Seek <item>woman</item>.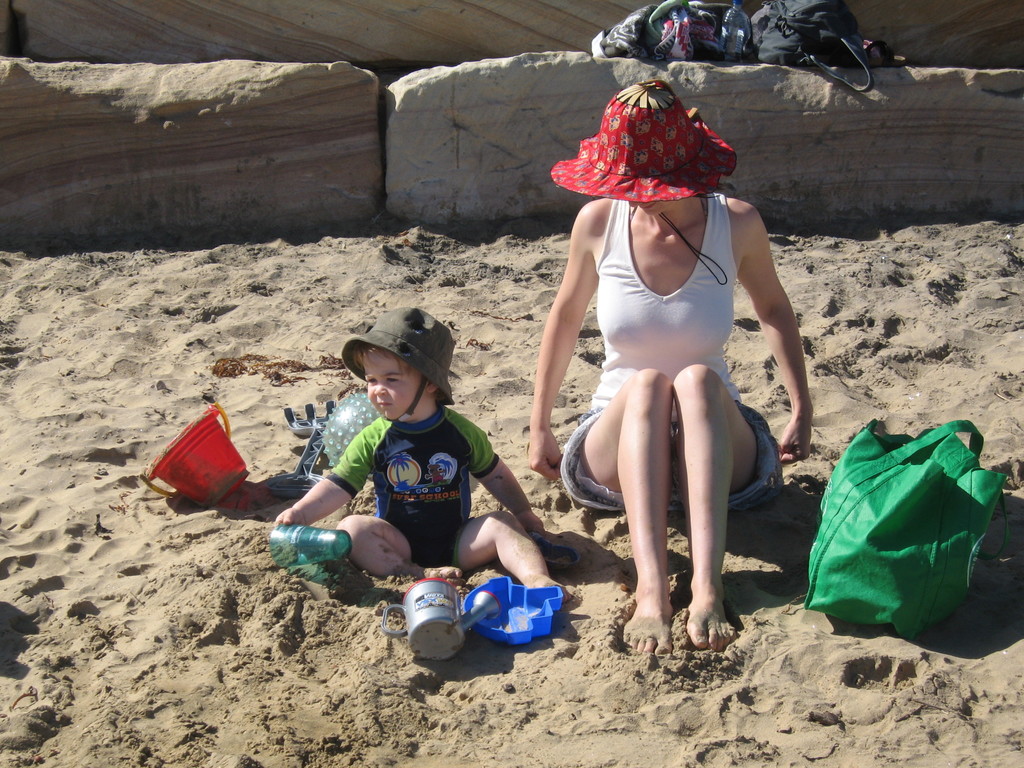
rect(525, 55, 808, 660).
